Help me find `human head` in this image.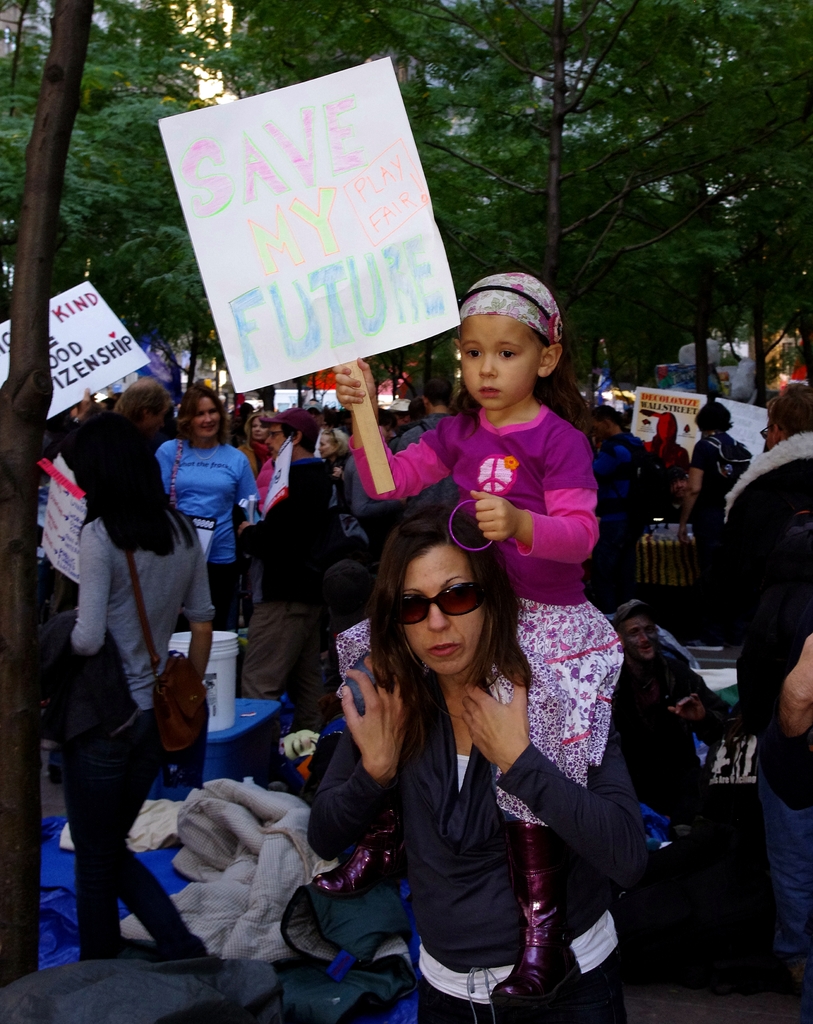
Found it: detection(243, 413, 269, 445).
